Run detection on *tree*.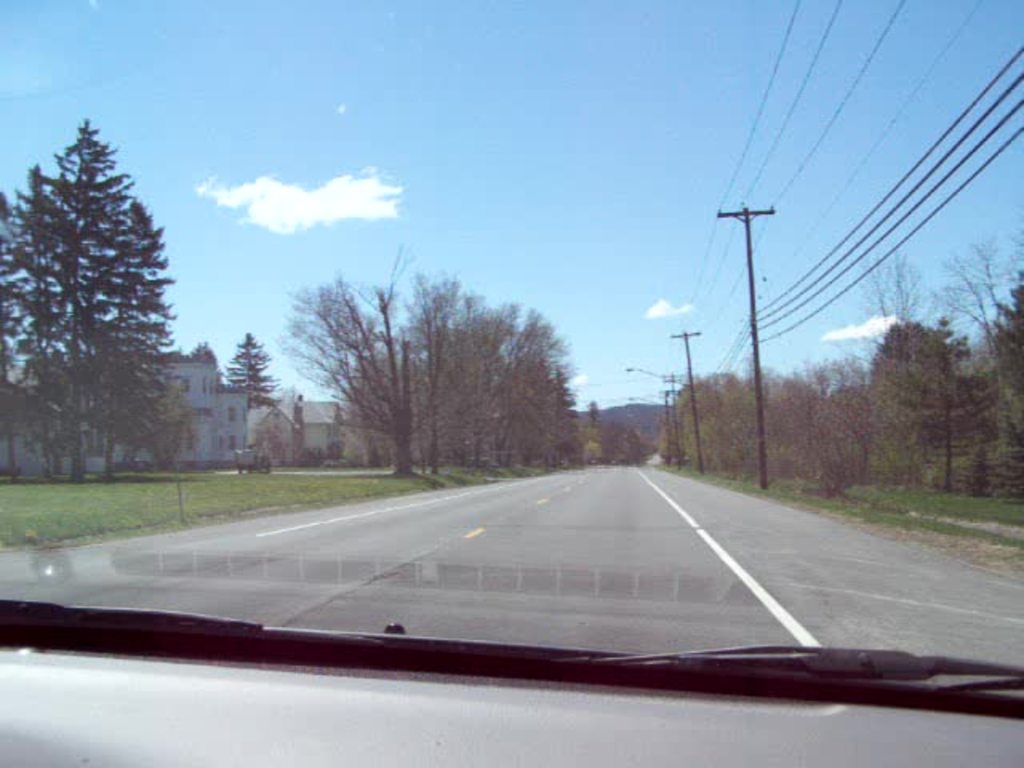
Result: bbox(213, 331, 282, 418).
